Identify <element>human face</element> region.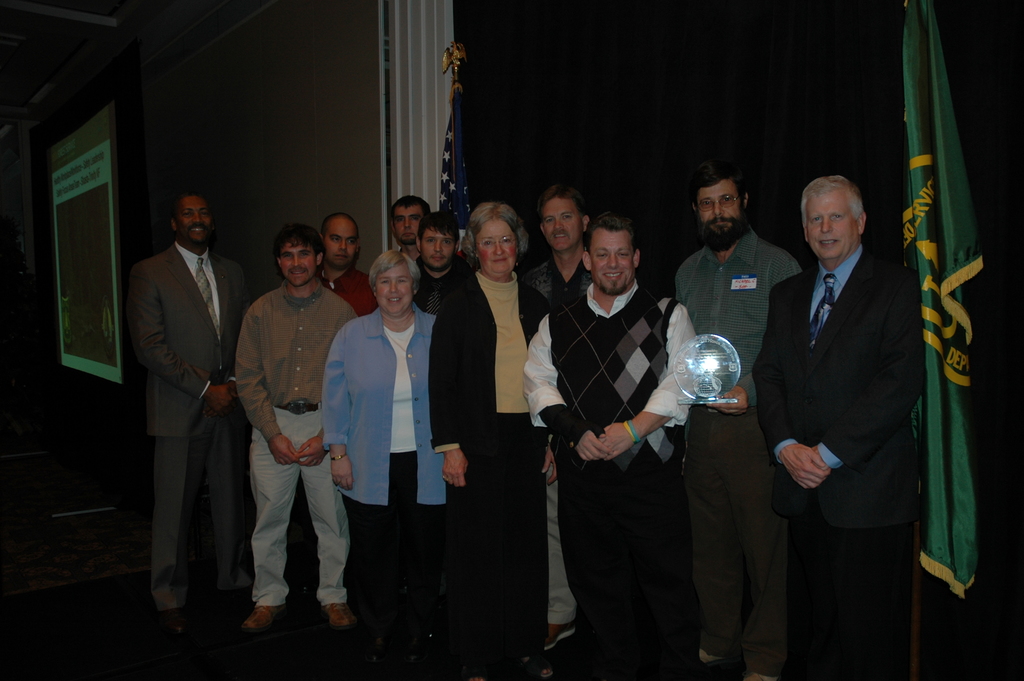
Region: [372, 260, 408, 318].
